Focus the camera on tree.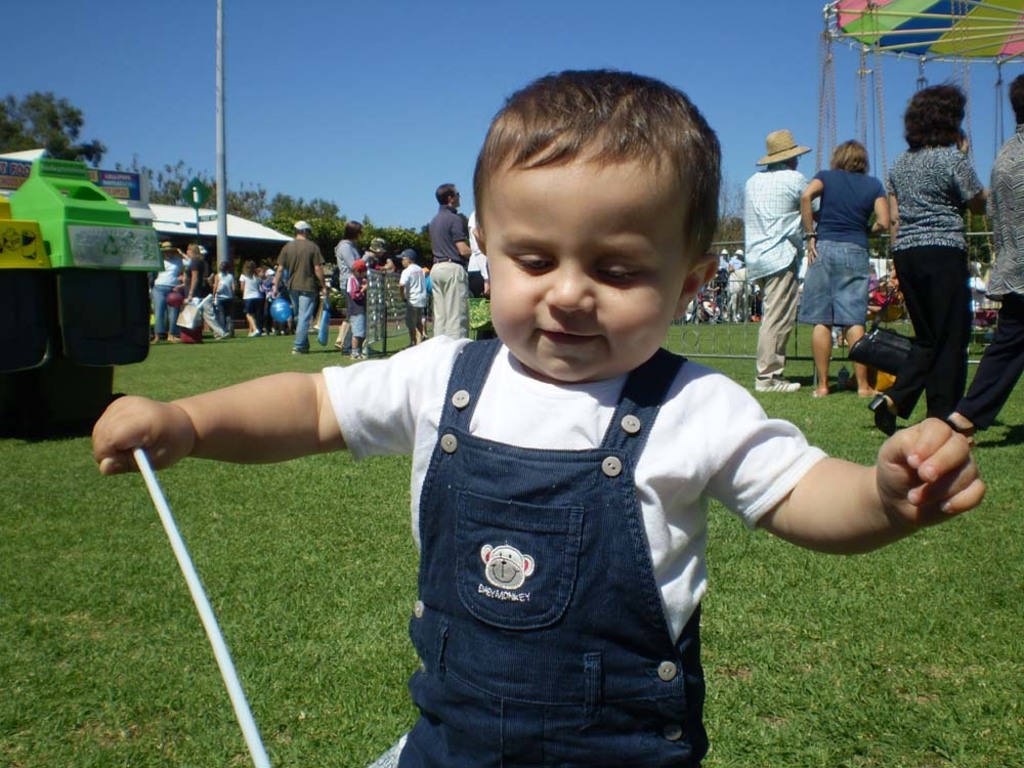
Focus region: [307, 198, 342, 211].
